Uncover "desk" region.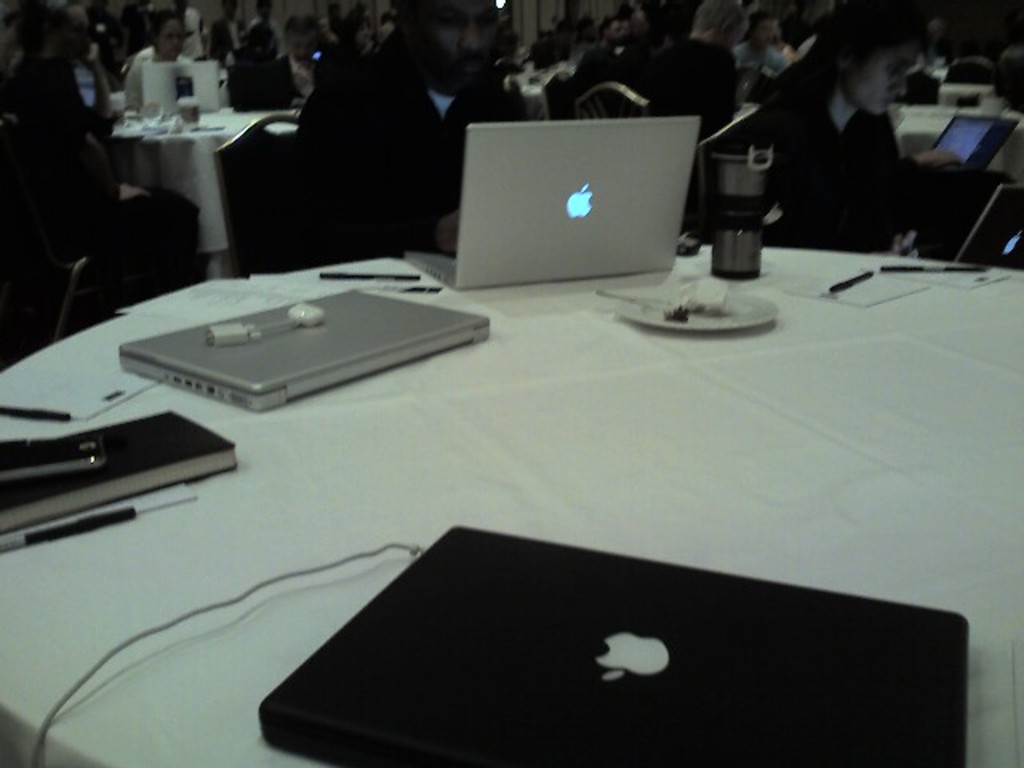
Uncovered: 45:162:987:767.
